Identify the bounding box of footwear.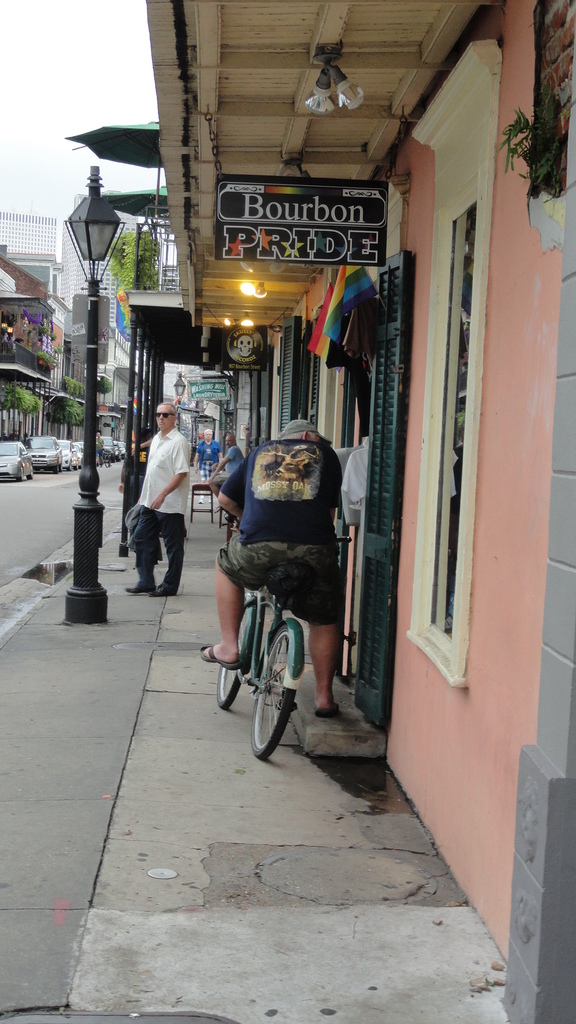
198:497:202:504.
